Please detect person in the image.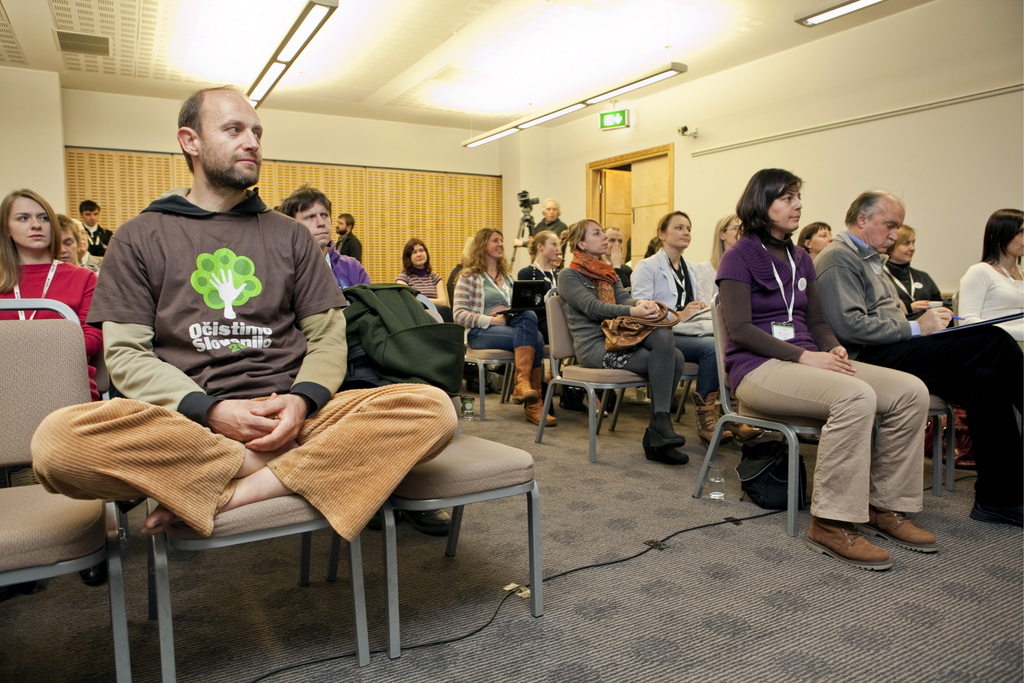
locate(556, 216, 692, 467).
